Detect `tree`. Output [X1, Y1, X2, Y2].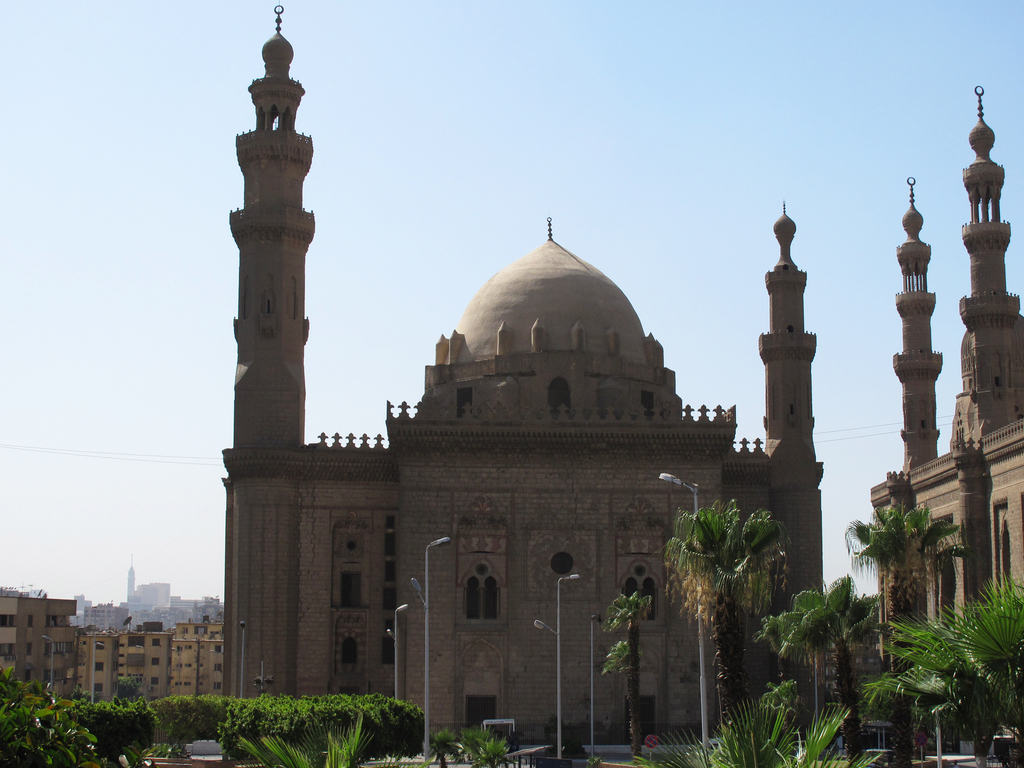
[140, 692, 257, 760].
